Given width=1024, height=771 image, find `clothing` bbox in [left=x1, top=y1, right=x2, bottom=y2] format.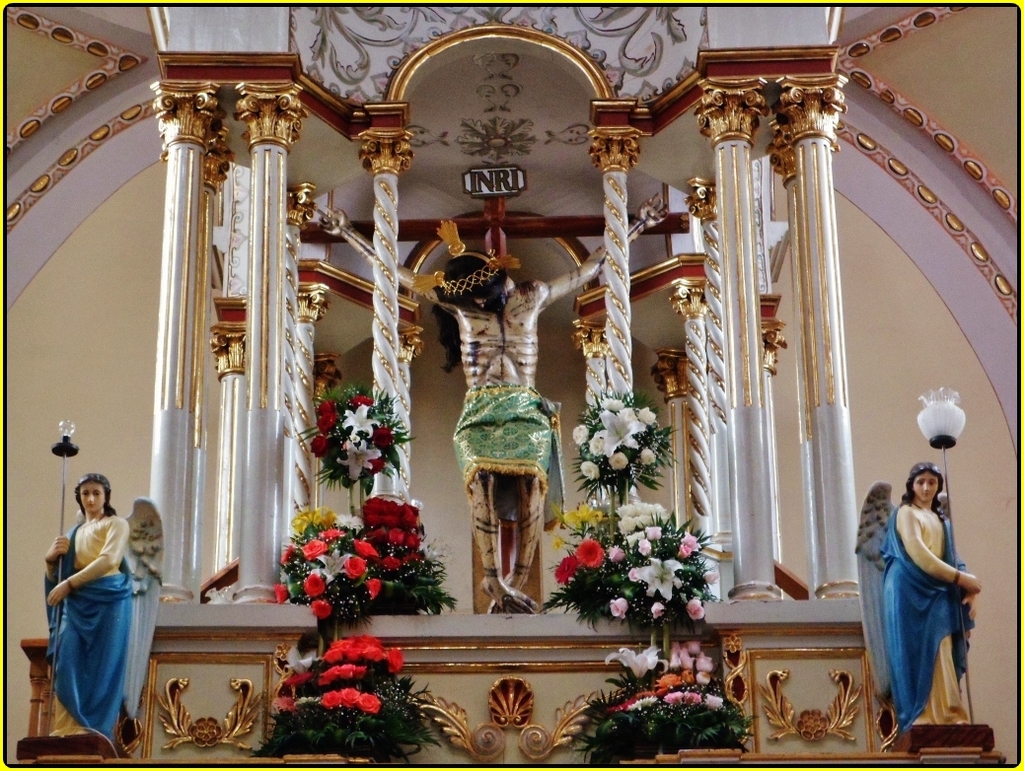
[left=881, top=503, right=977, bottom=736].
